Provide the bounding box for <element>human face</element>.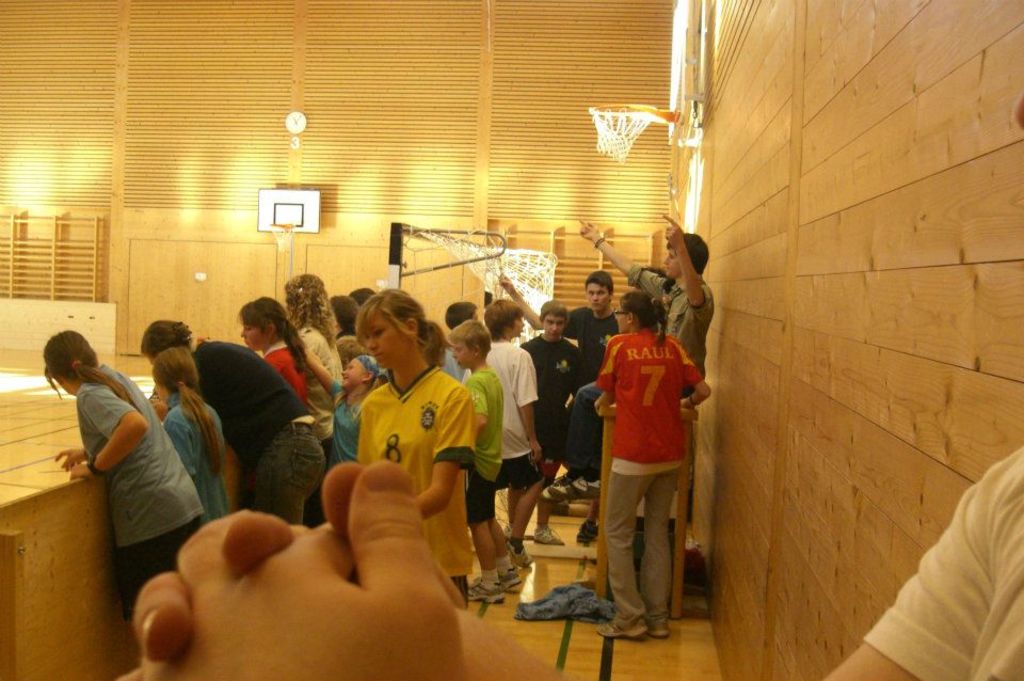
box(367, 314, 411, 373).
